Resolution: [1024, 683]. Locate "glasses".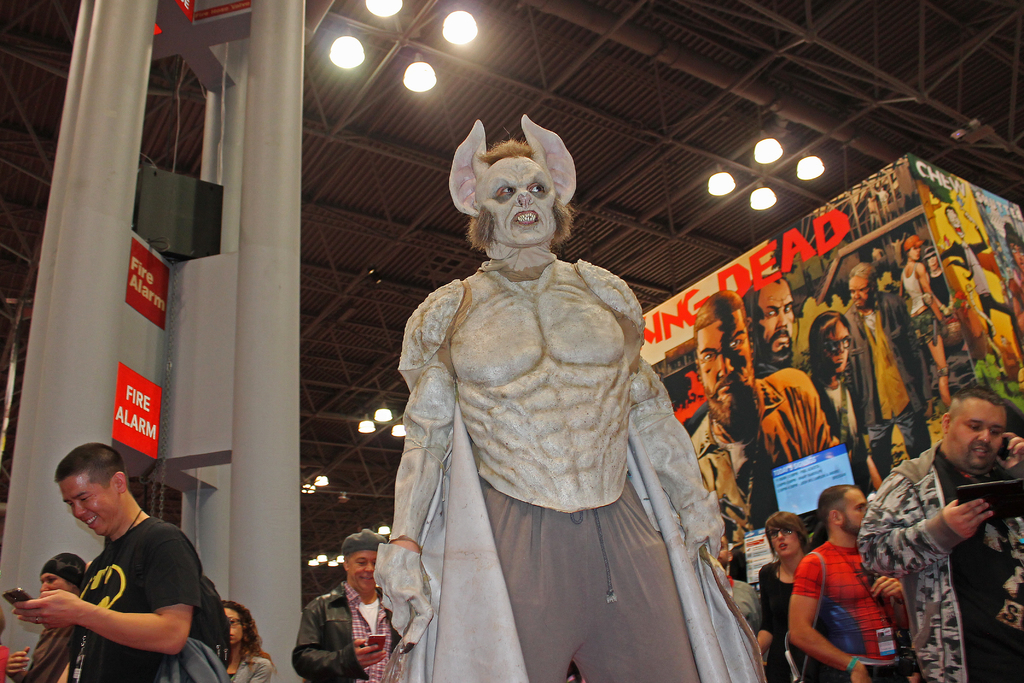
765 527 794 536.
